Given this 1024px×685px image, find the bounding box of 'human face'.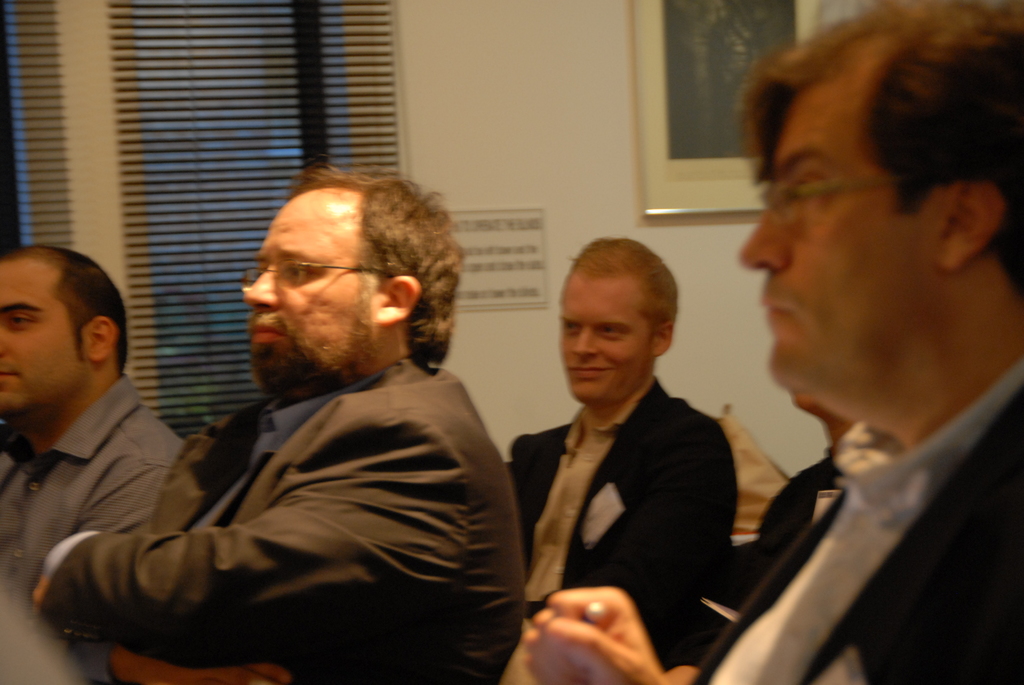
<bbox>241, 188, 374, 391</bbox>.
